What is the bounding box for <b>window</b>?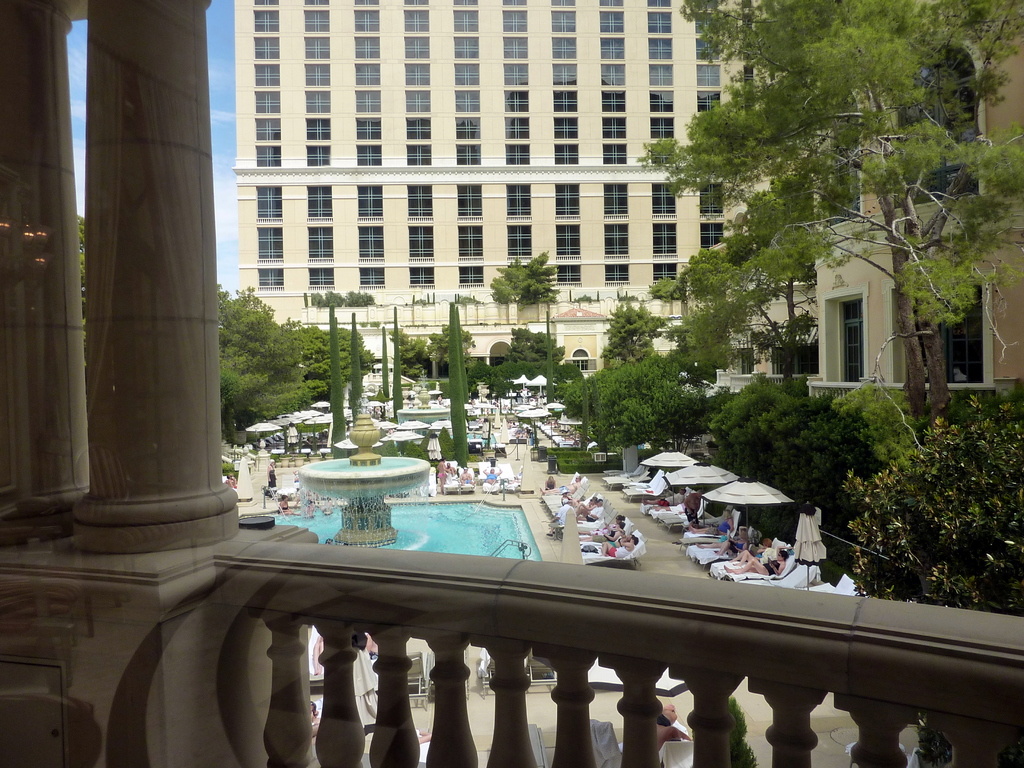
(left=455, top=143, right=479, bottom=167).
